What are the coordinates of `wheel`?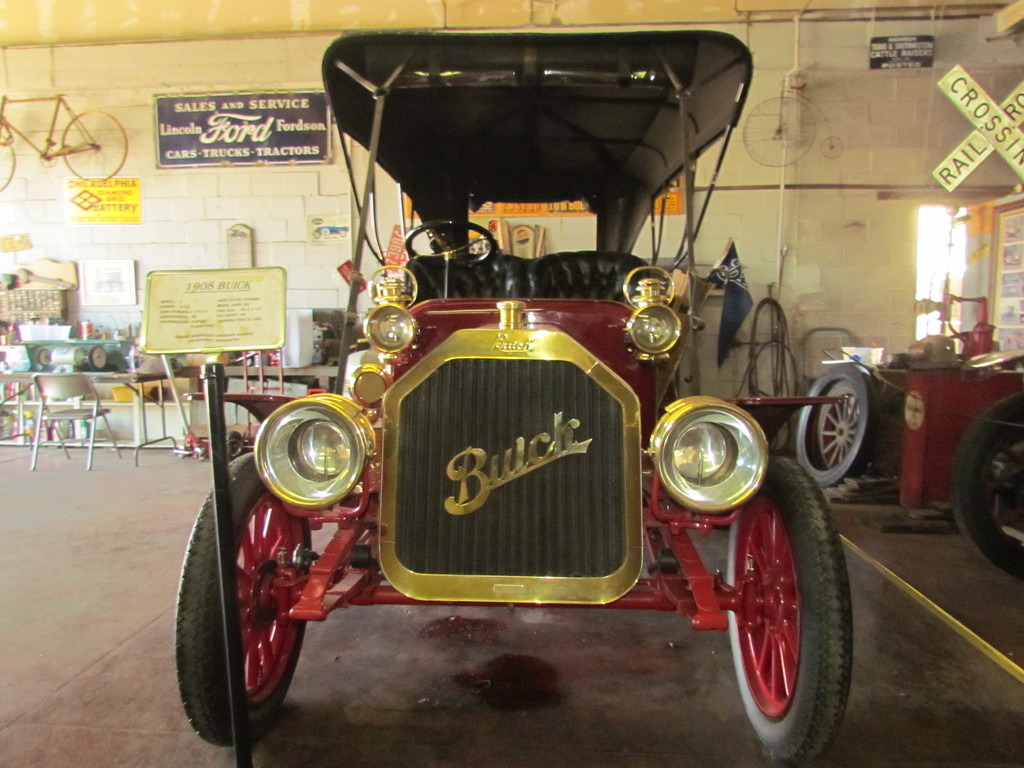
(816, 381, 860, 470).
